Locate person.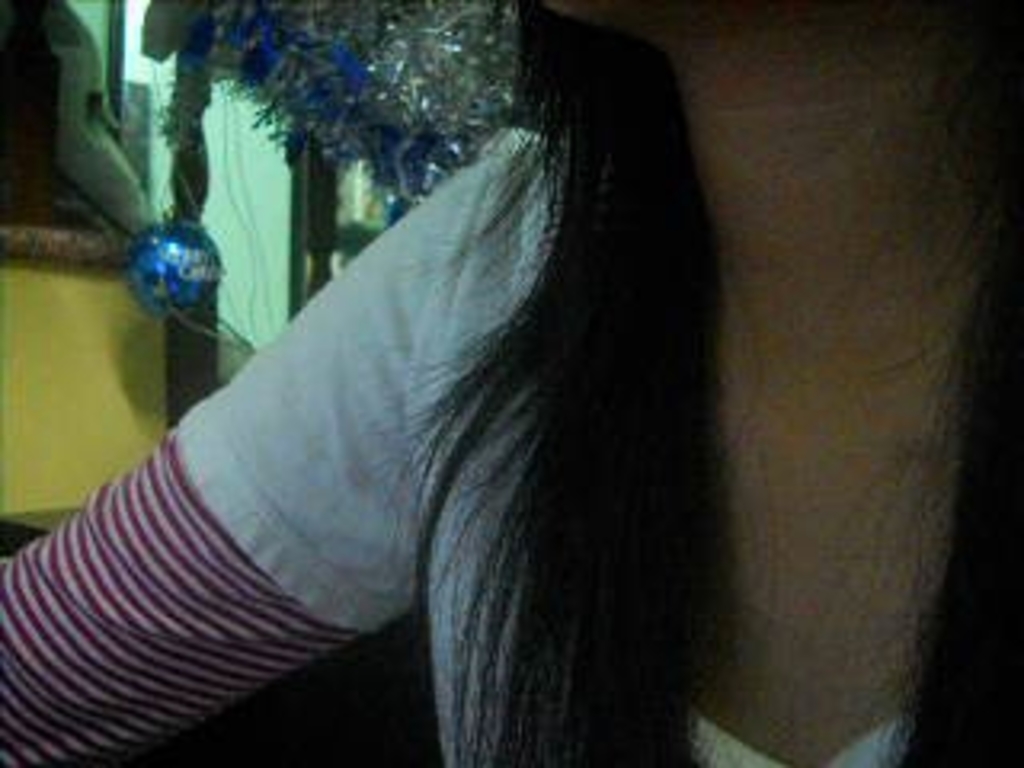
Bounding box: bbox=[0, 0, 1021, 765].
